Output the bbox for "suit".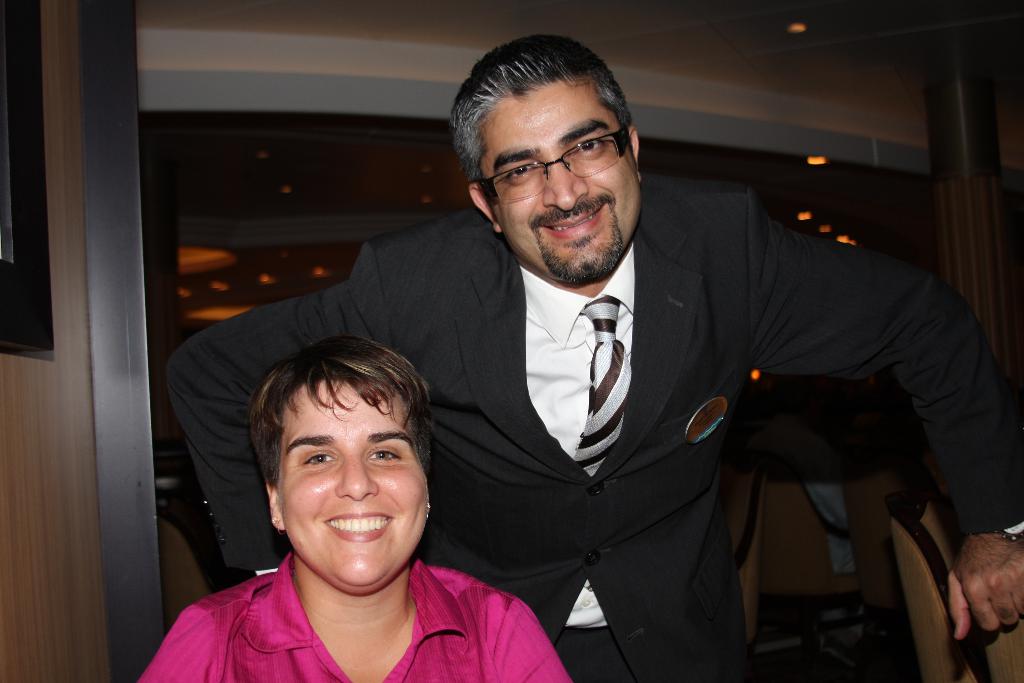
164:178:1008:682.
